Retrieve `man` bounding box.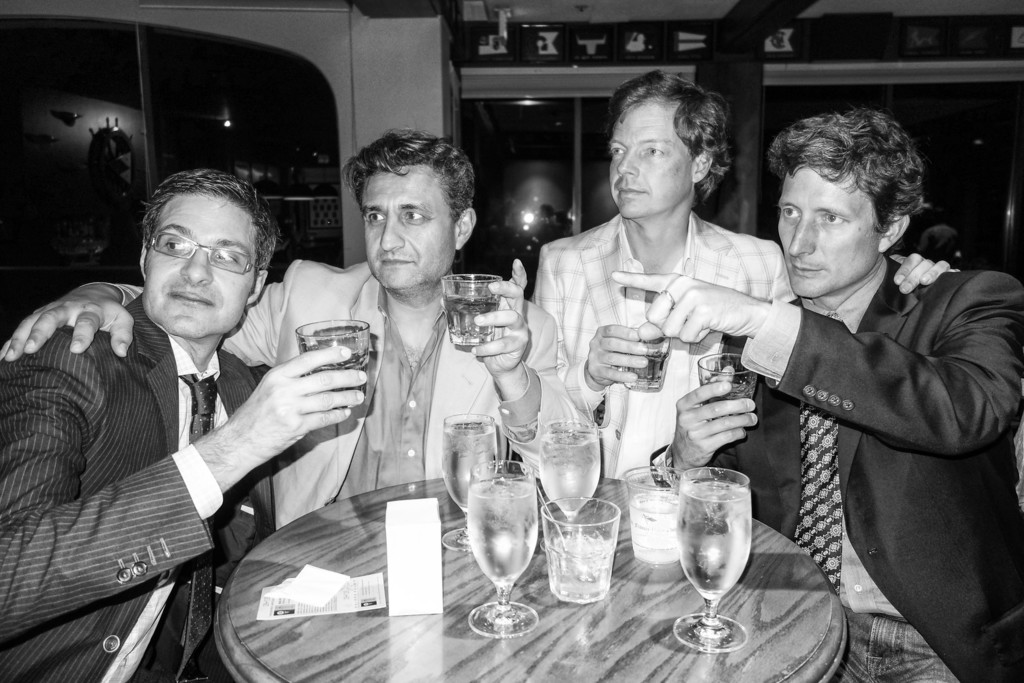
Bounding box: BBox(528, 68, 957, 482).
